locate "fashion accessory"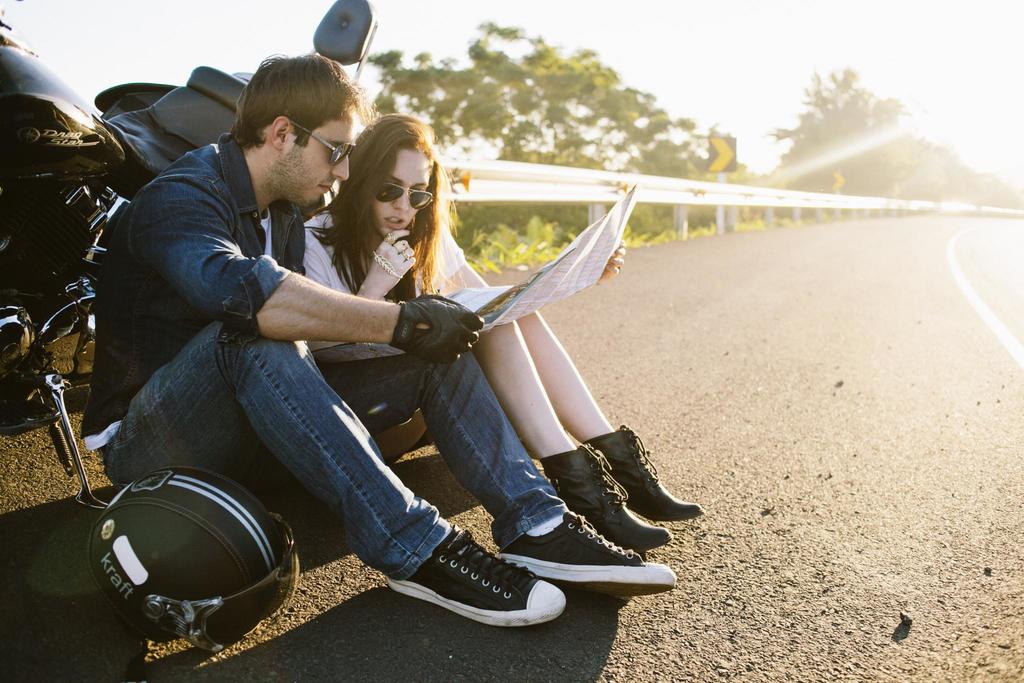
510:509:675:598
